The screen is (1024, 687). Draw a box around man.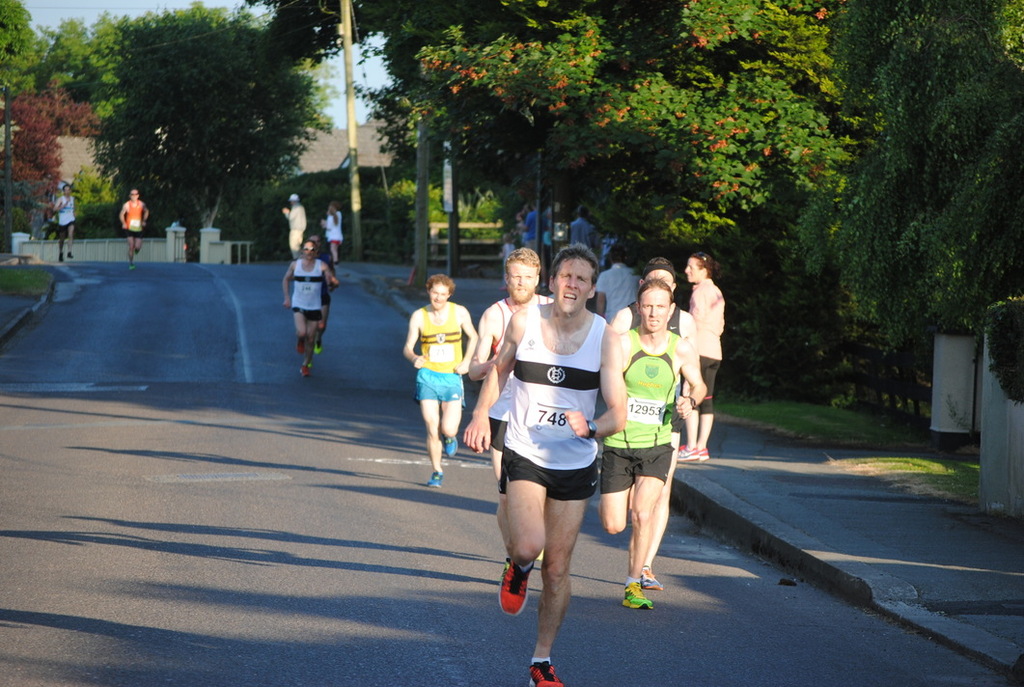
<region>613, 260, 696, 588</region>.
